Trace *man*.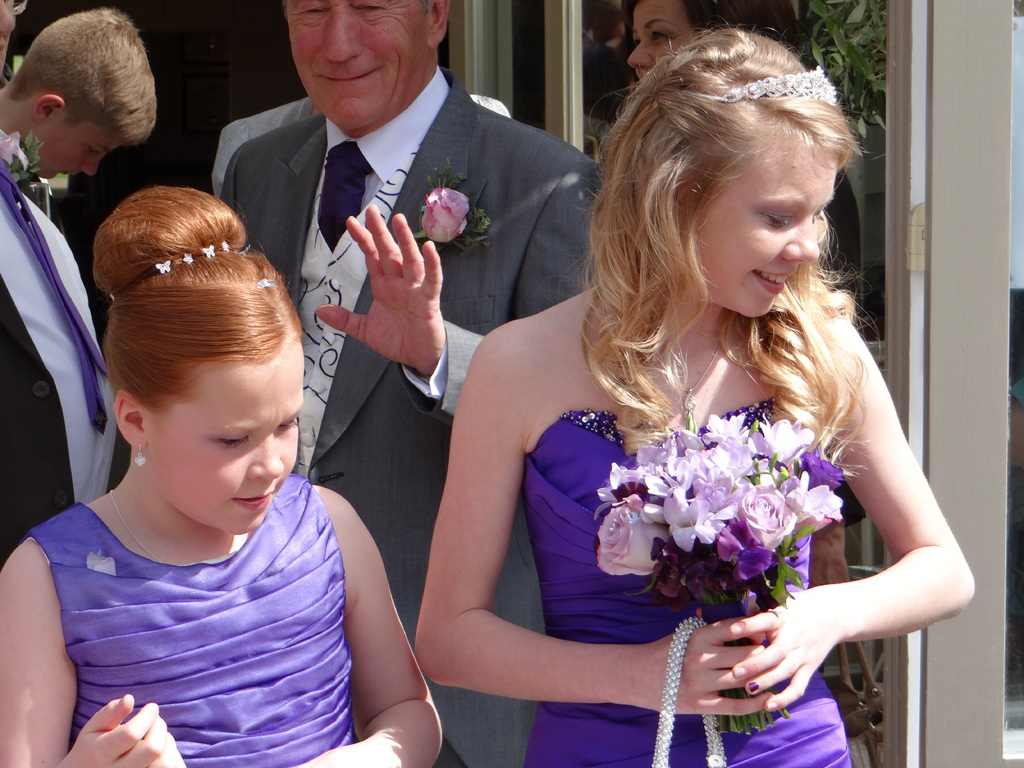
Traced to [0, 0, 122, 573].
